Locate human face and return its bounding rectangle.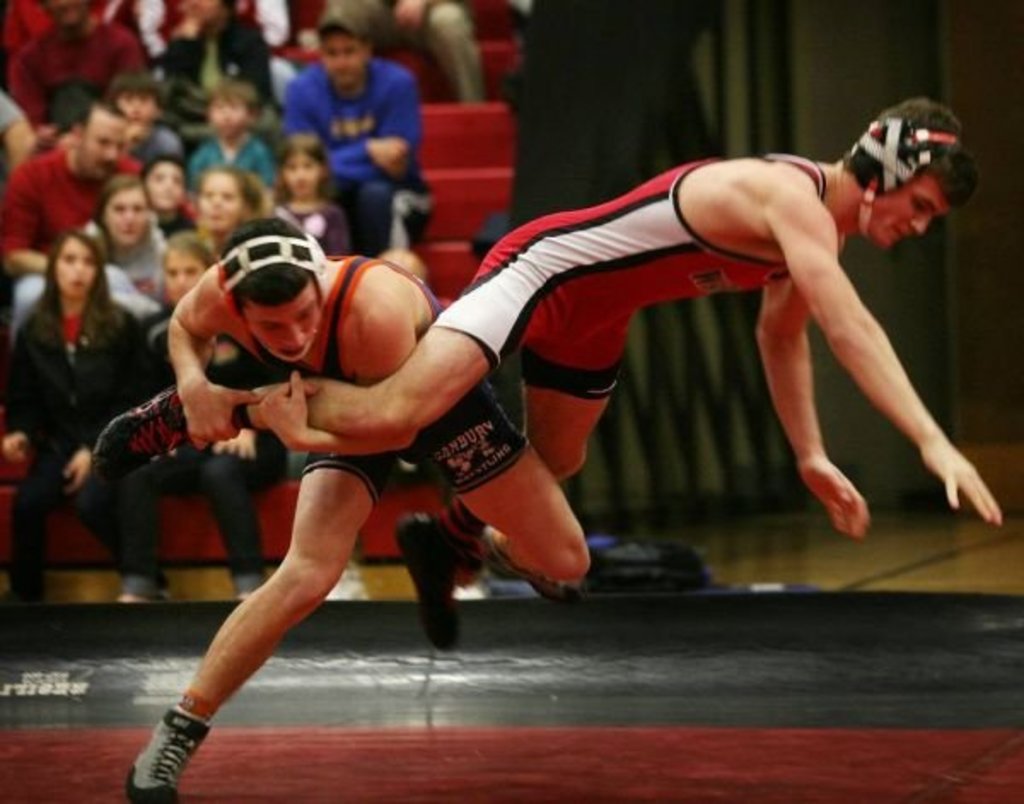
(102, 186, 147, 246).
